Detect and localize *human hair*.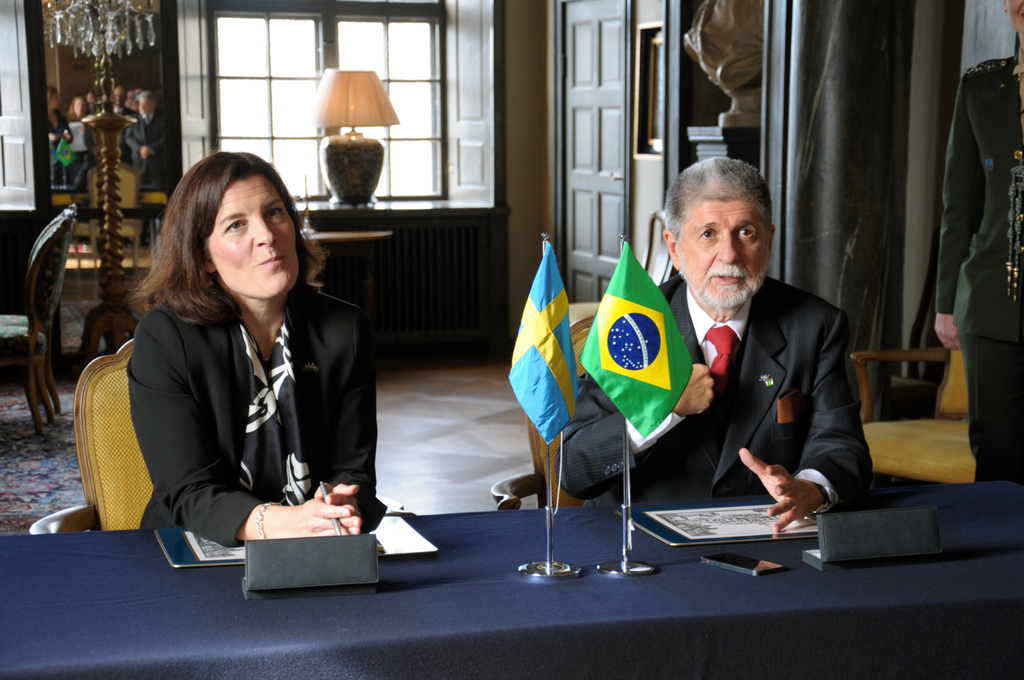
Localized at (x1=141, y1=152, x2=300, y2=341).
